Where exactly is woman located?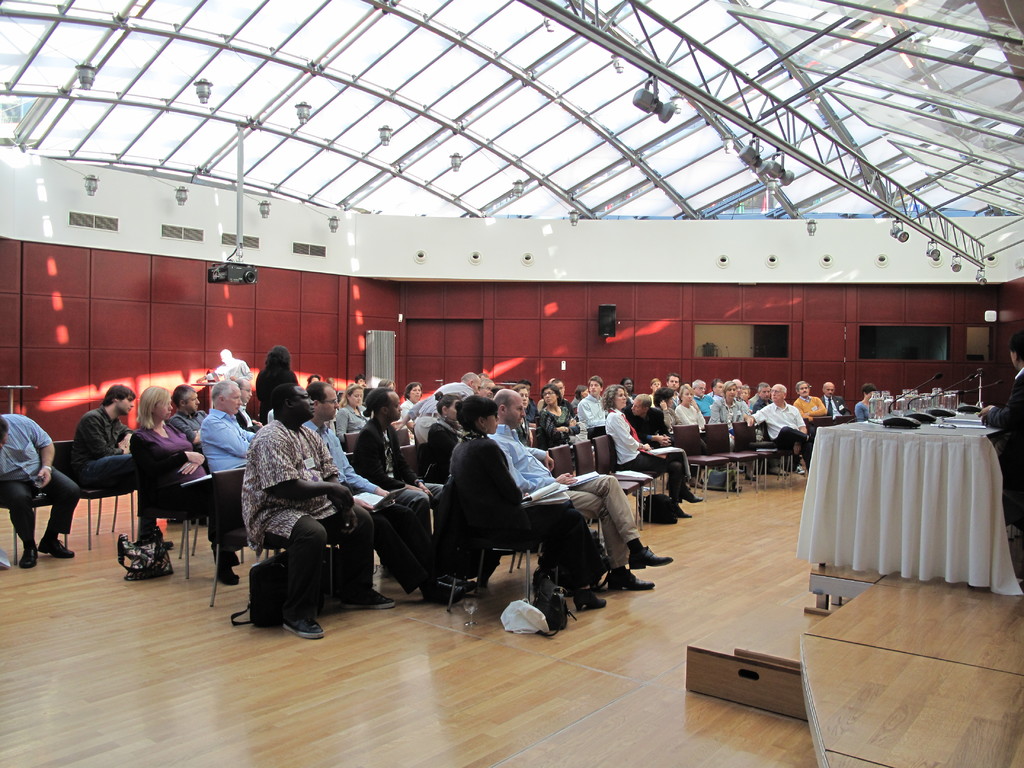
Its bounding box is BBox(648, 388, 701, 488).
